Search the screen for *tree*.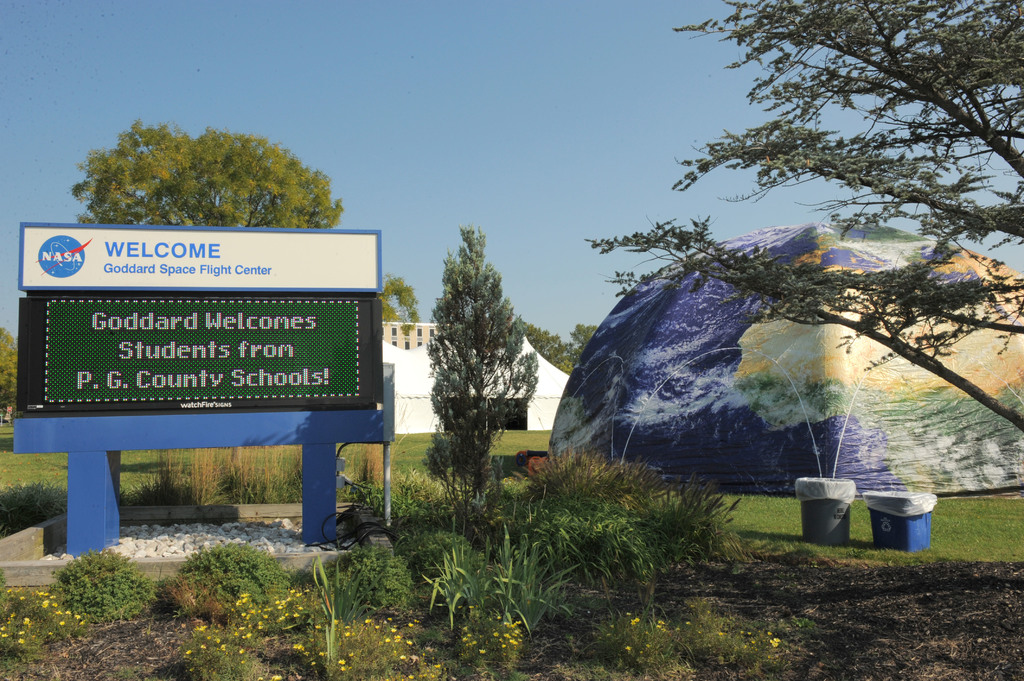
Found at box=[522, 319, 597, 378].
